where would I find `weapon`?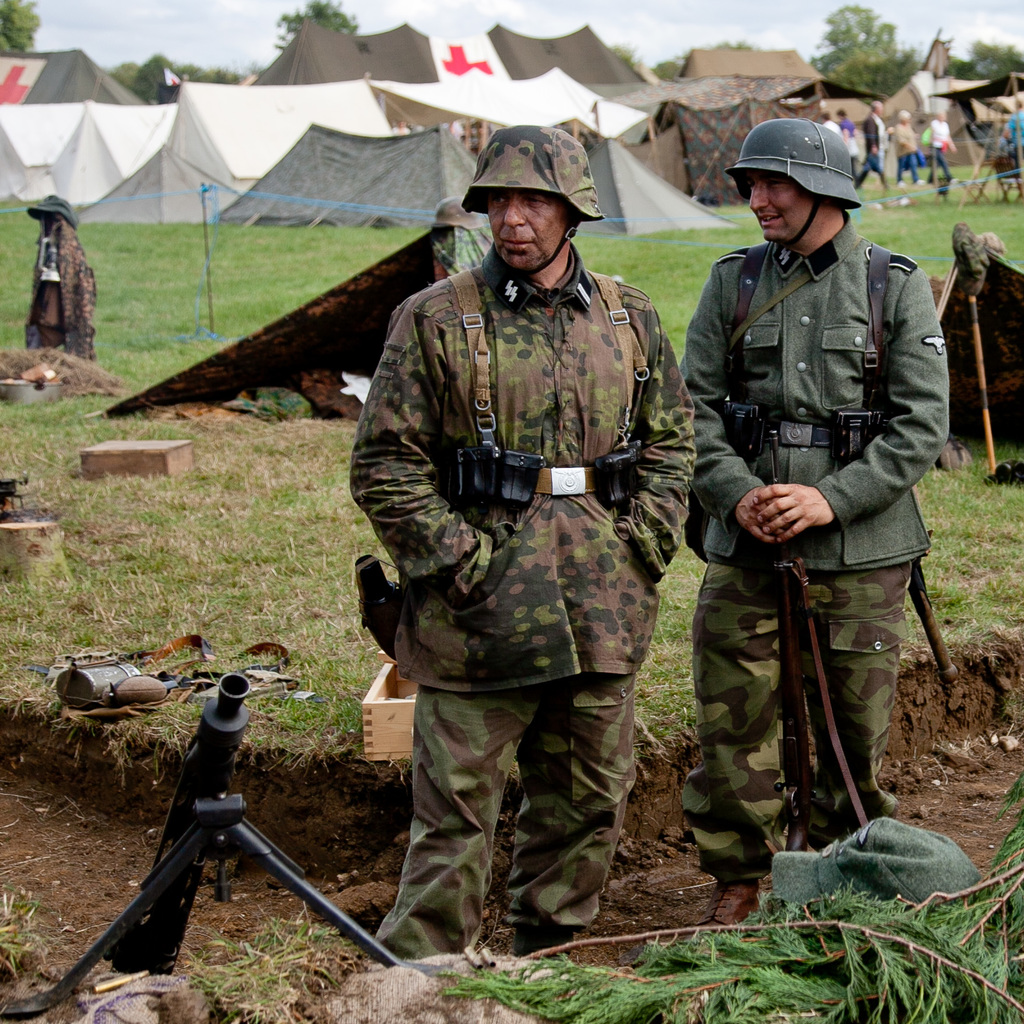
At (left=0, top=668, right=457, bottom=1020).
